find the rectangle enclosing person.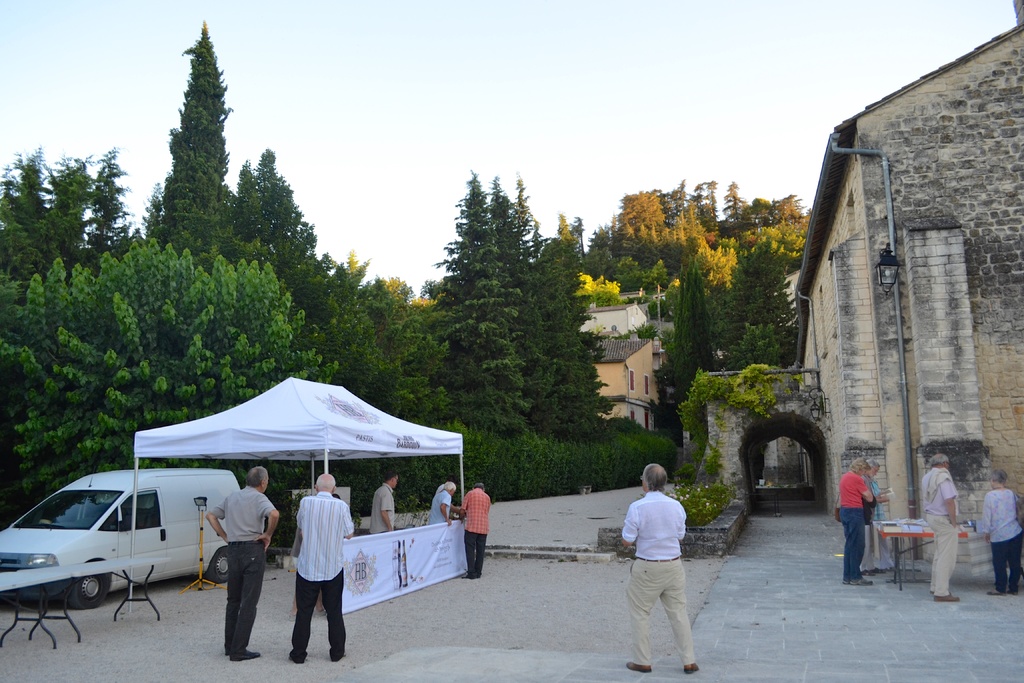
980/464/1023/598.
